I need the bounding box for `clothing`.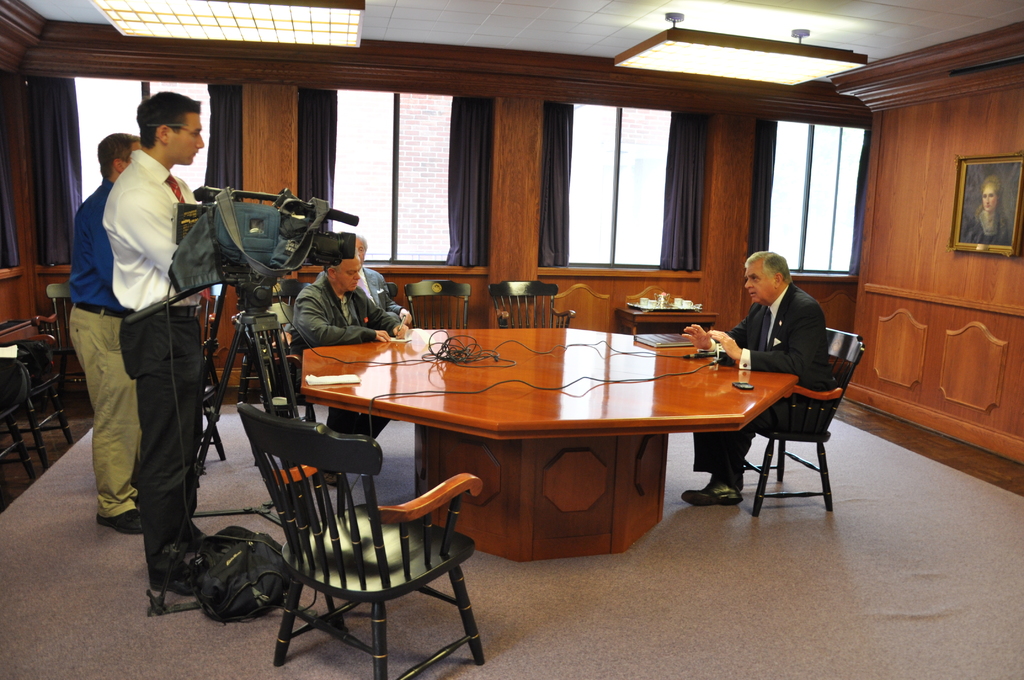
Here it is: bbox=[692, 280, 830, 469].
